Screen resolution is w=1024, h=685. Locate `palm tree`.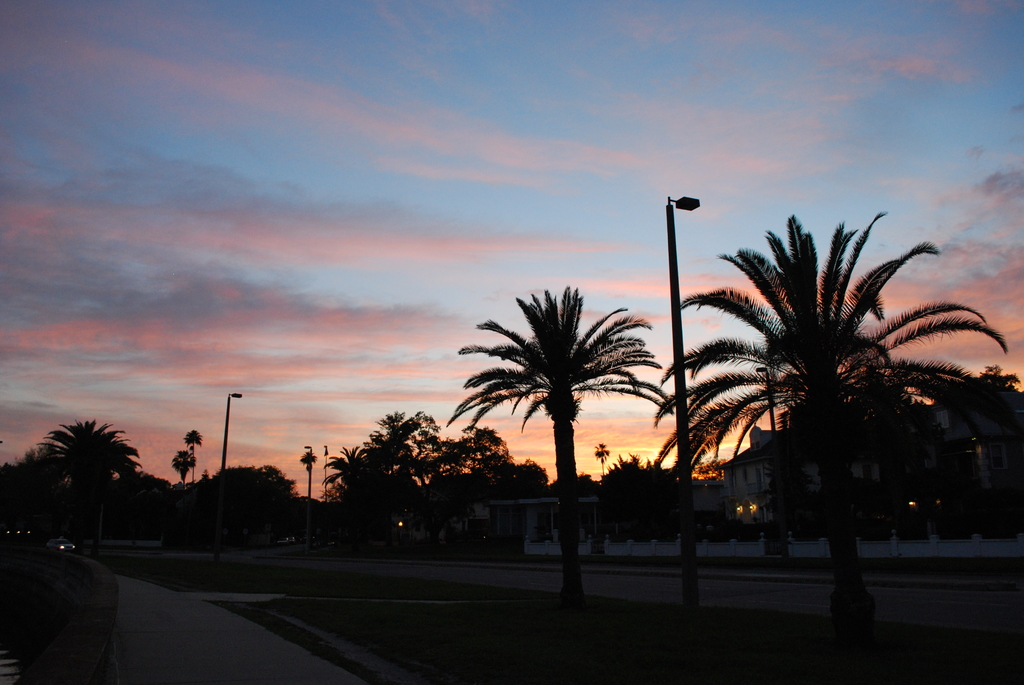
[x1=359, y1=414, x2=438, y2=529].
